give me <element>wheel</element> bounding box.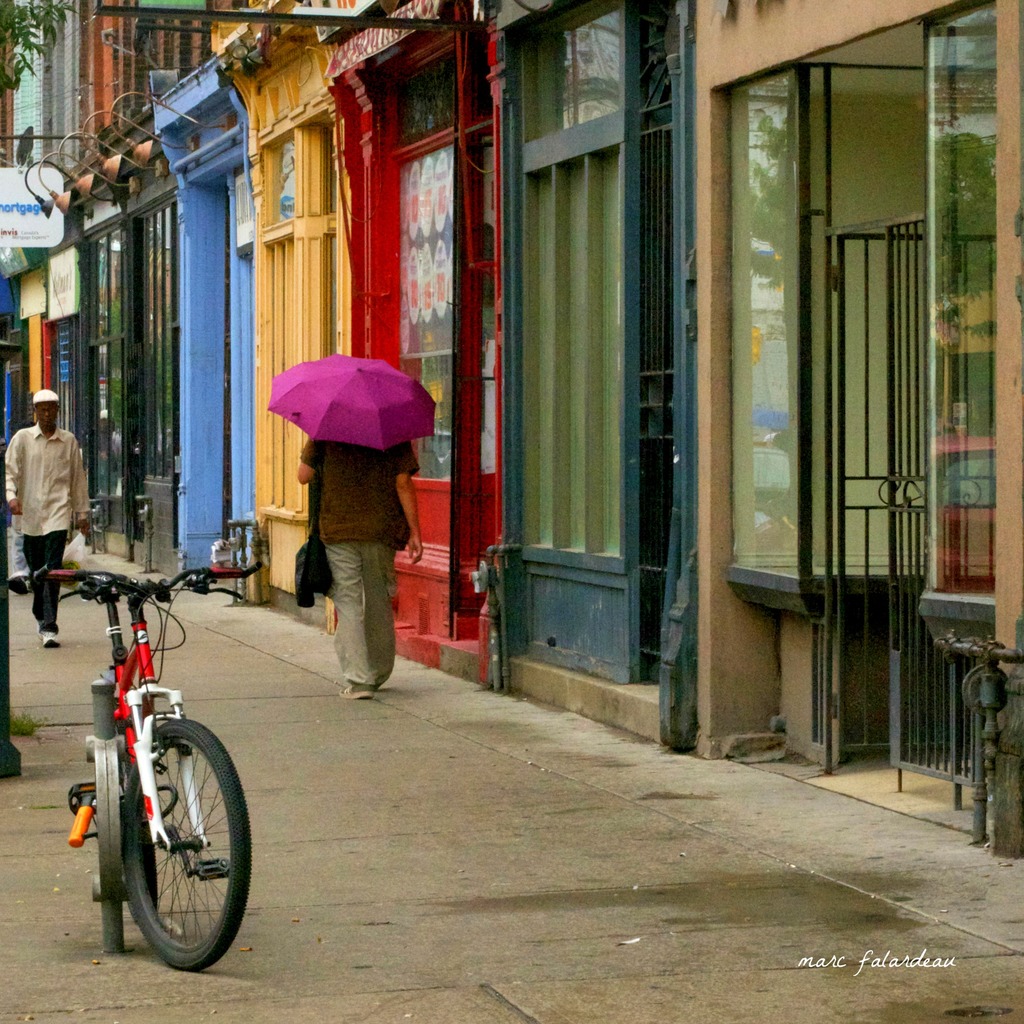
<box>96,692,252,980</box>.
